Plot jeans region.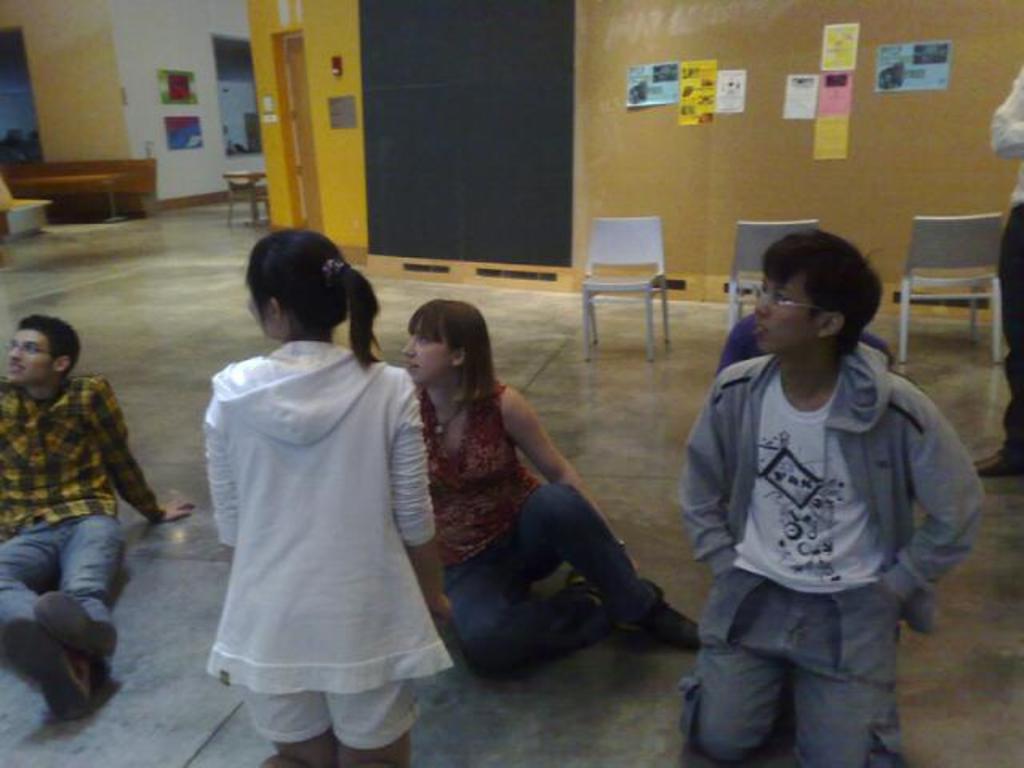
Plotted at {"left": 432, "top": 478, "right": 672, "bottom": 675}.
